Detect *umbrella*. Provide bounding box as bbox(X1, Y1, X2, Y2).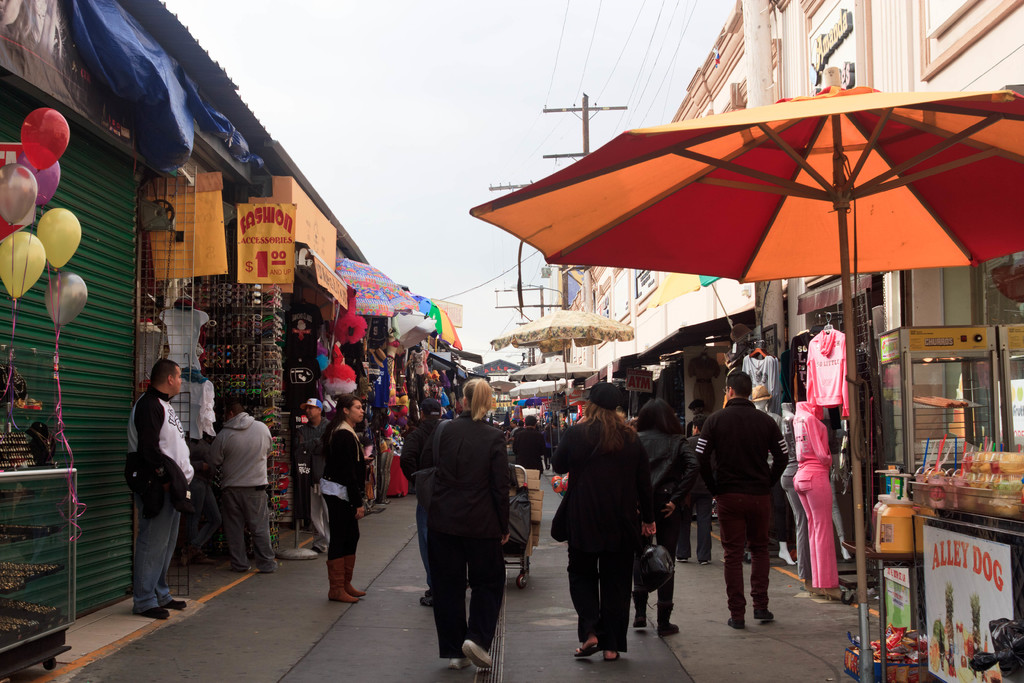
bbox(467, 67, 1023, 681).
